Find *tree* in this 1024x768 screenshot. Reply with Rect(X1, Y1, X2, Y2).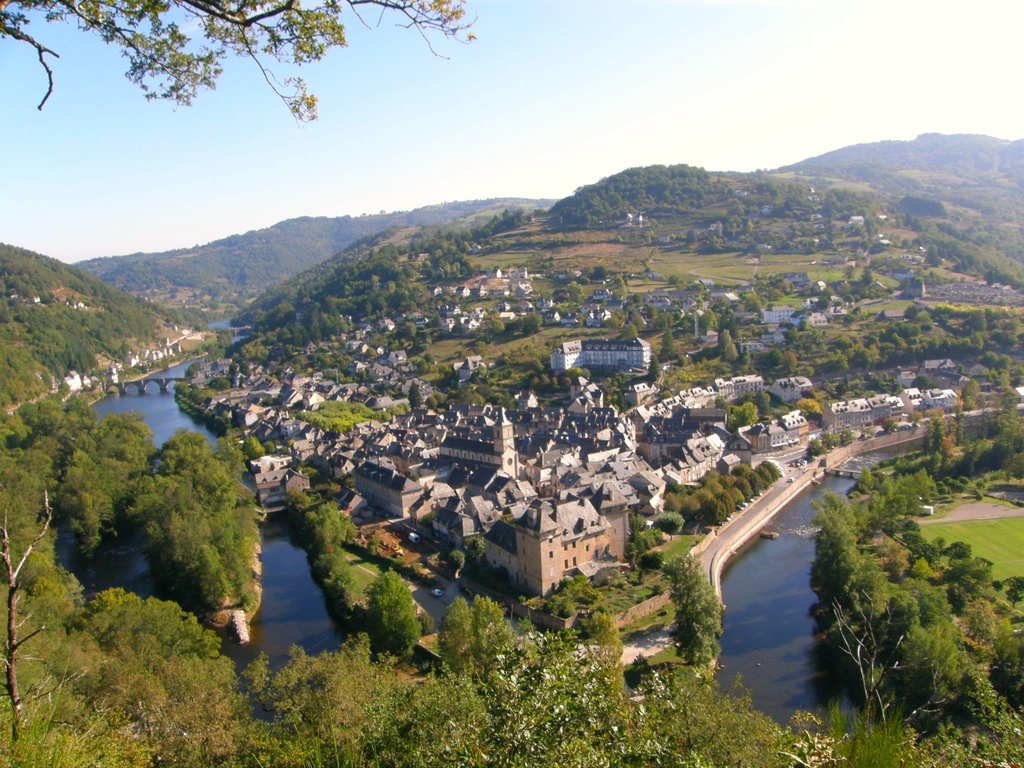
Rect(446, 547, 468, 586).
